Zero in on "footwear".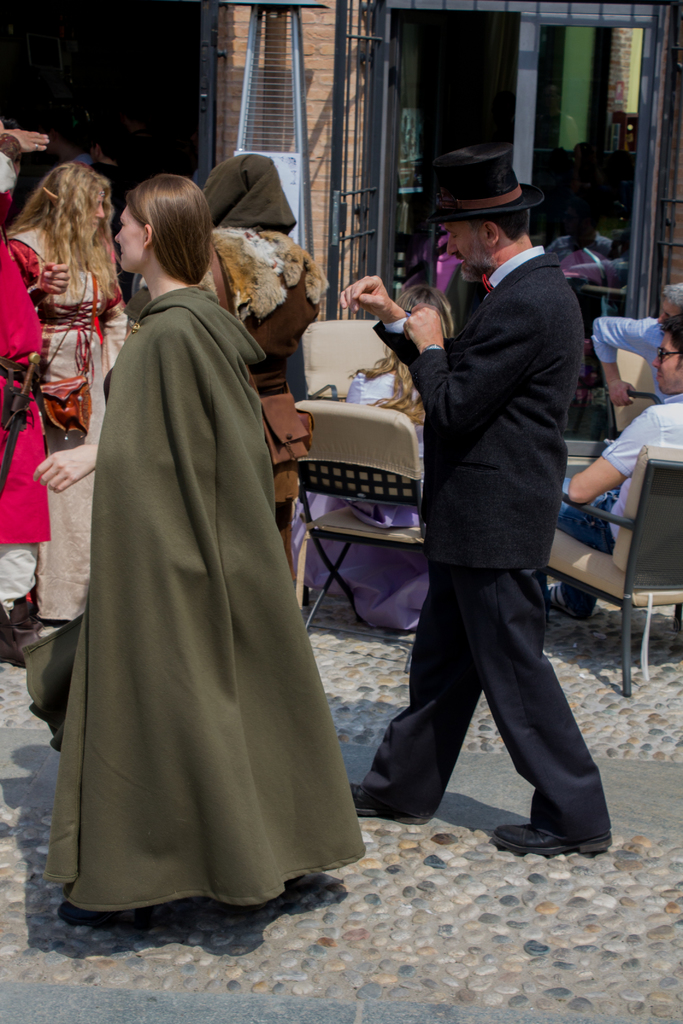
Zeroed in: region(548, 582, 590, 620).
